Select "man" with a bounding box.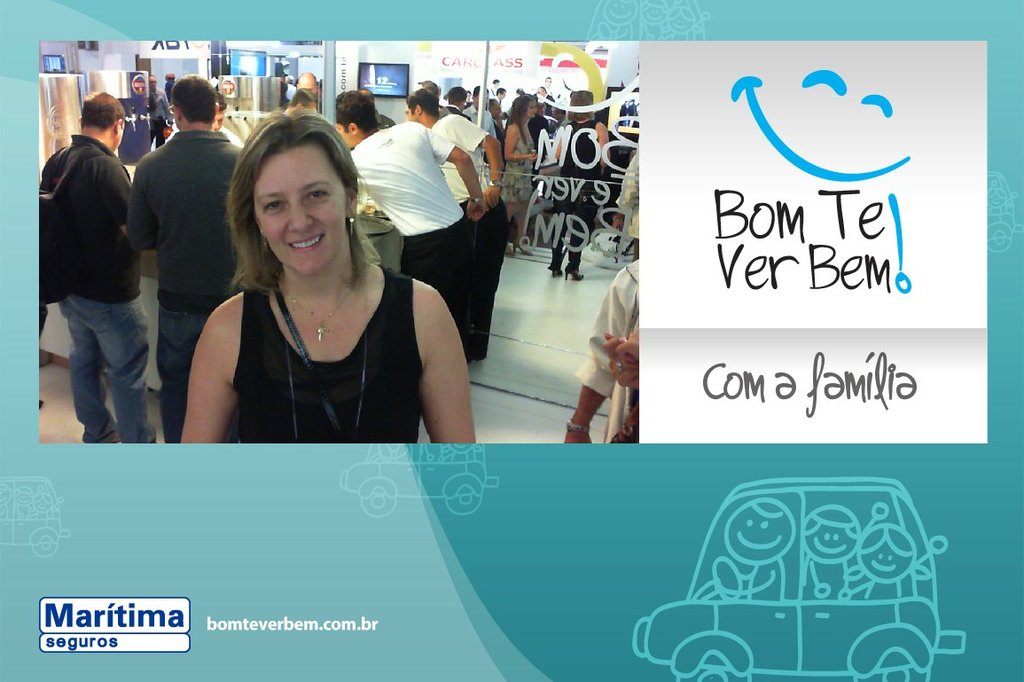
<bbox>121, 65, 254, 446</bbox>.
